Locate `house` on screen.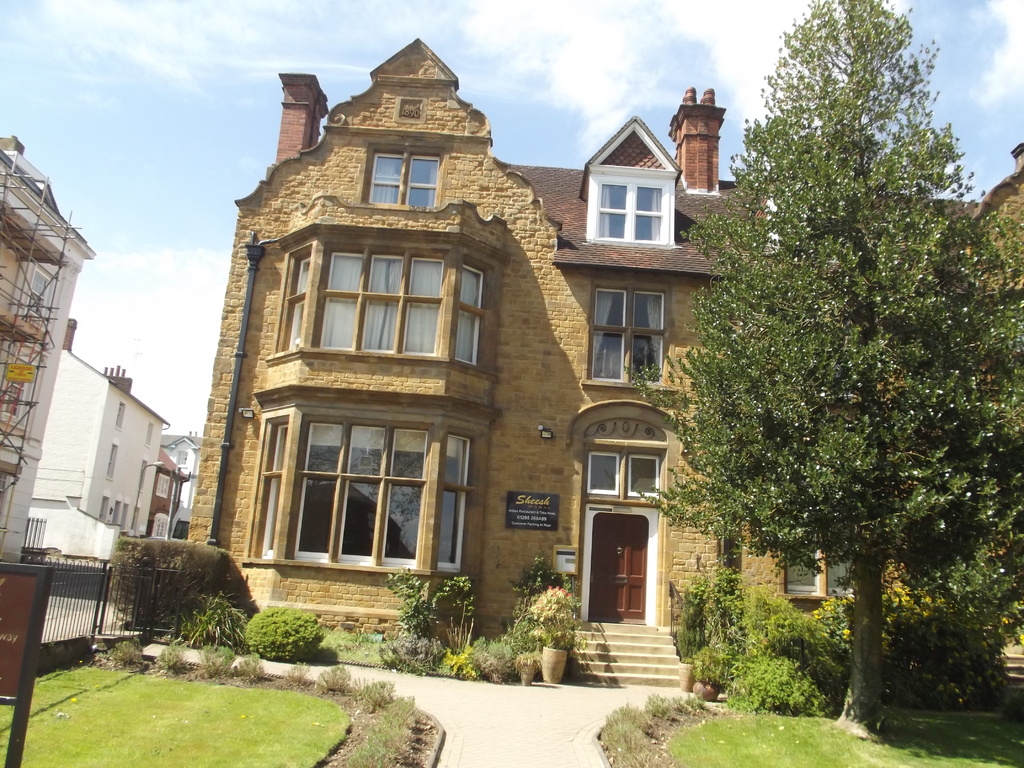
On screen at Rect(129, 449, 184, 541).
